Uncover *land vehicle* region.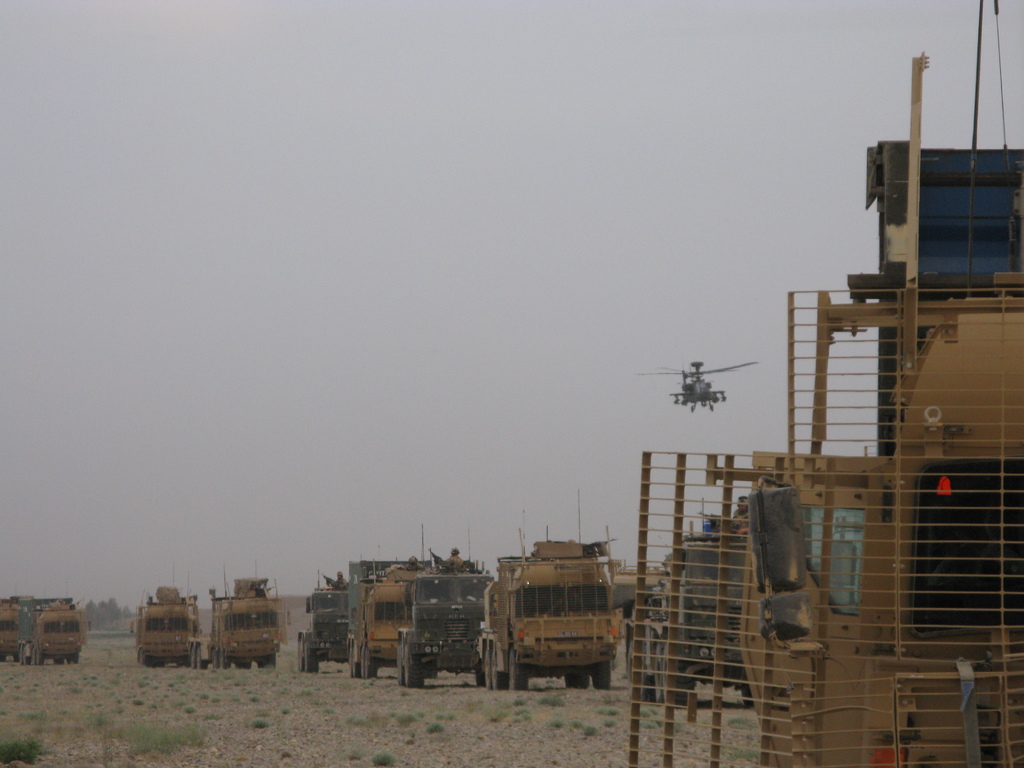
Uncovered: (left=15, top=596, right=92, bottom=667).
